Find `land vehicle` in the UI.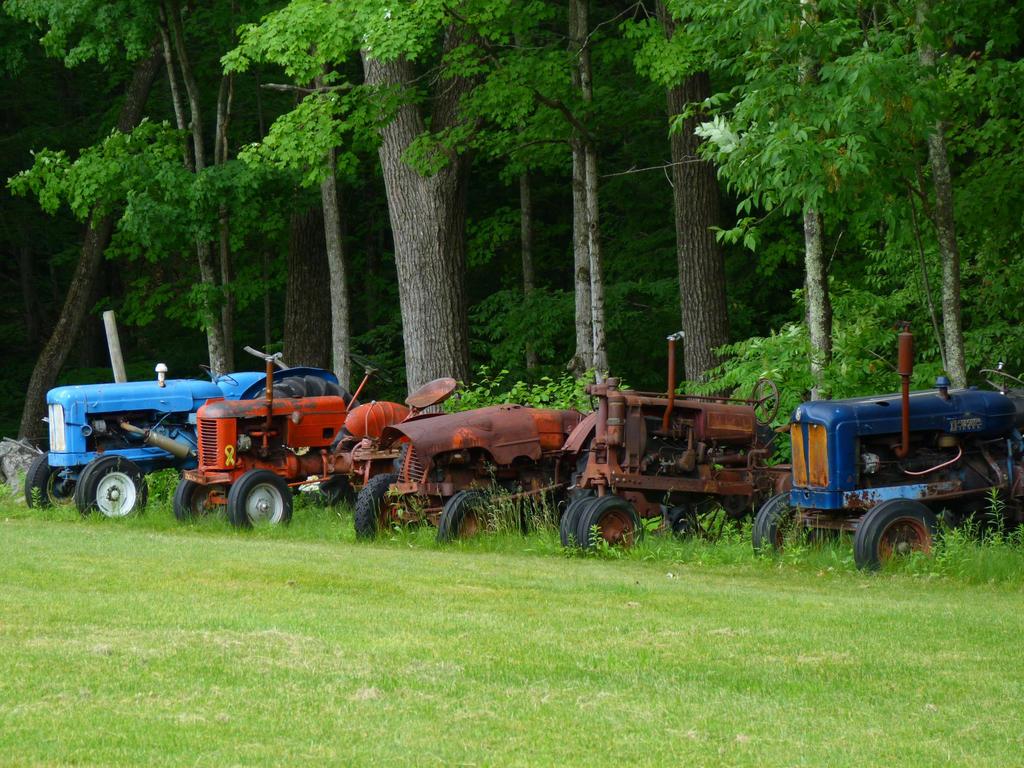
UI element at locate(28, 362, 269, 521).
